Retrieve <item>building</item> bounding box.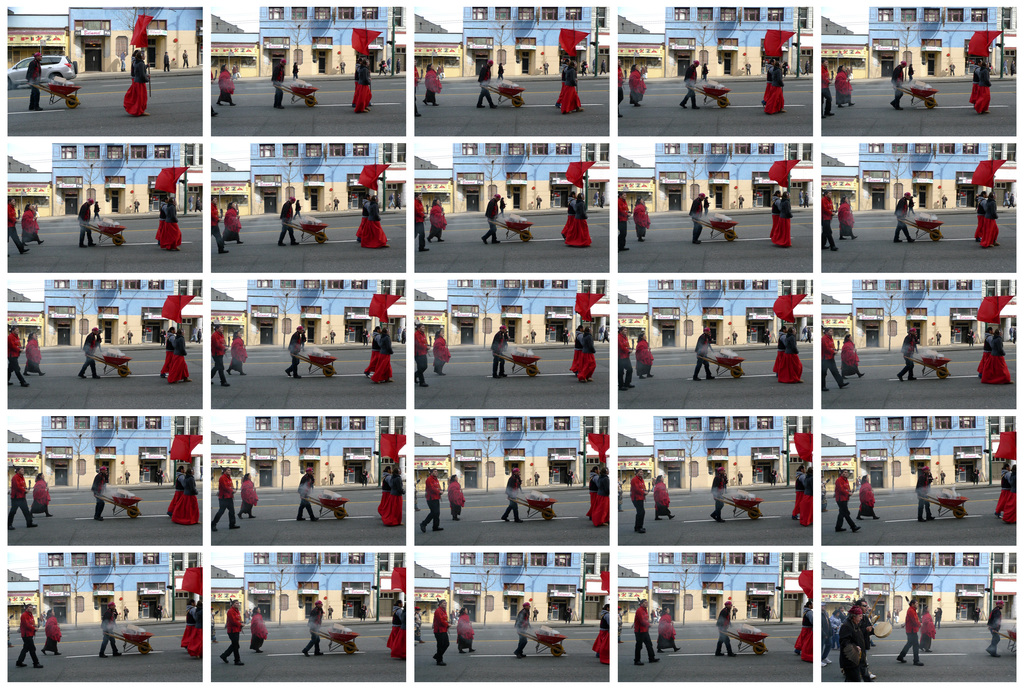
Bounding box: (9, 278, 202, 349).
